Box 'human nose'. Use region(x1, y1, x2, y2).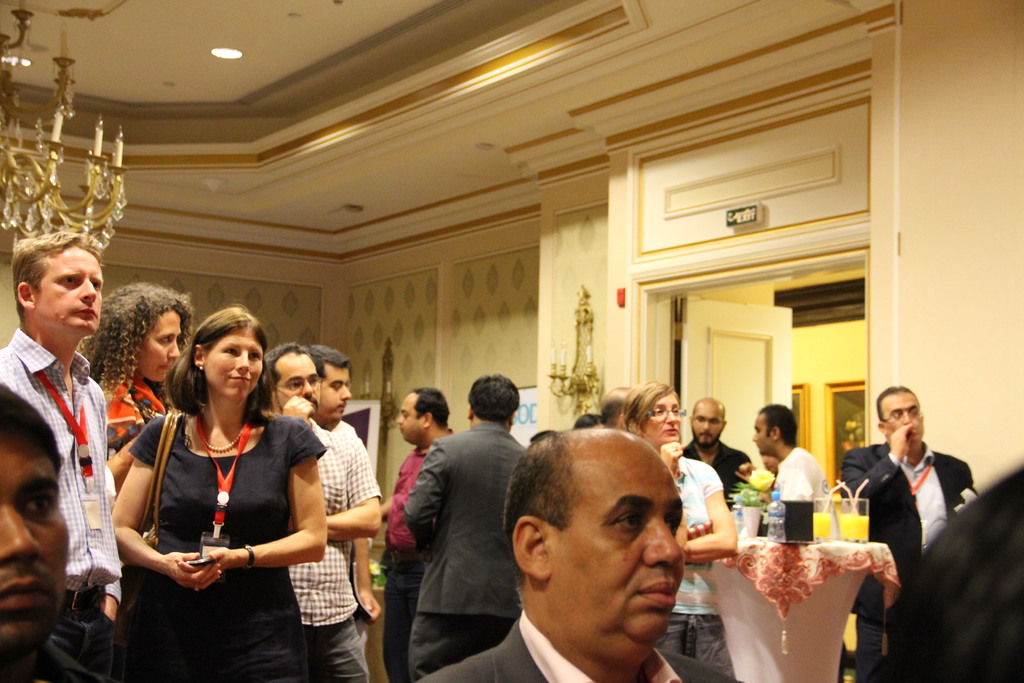
region(1, 504, 45, 566).
